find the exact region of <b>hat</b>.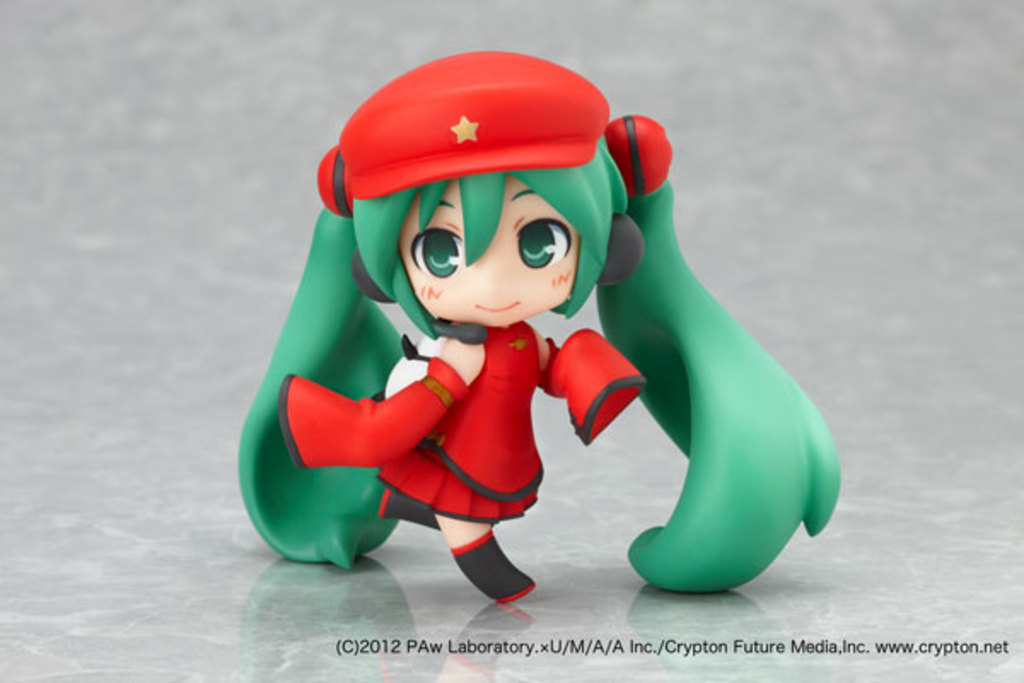
Exact region: x1=338, y1=51, x2=606, y2=203.
